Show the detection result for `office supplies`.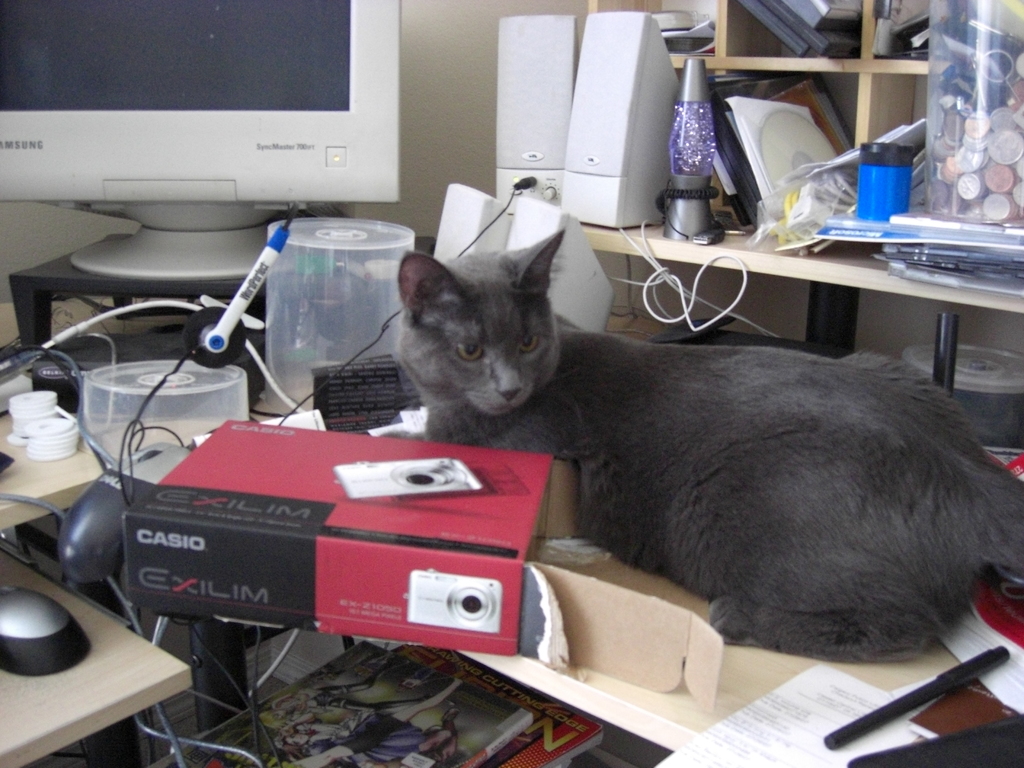
region(731, 0, 868, 53).
